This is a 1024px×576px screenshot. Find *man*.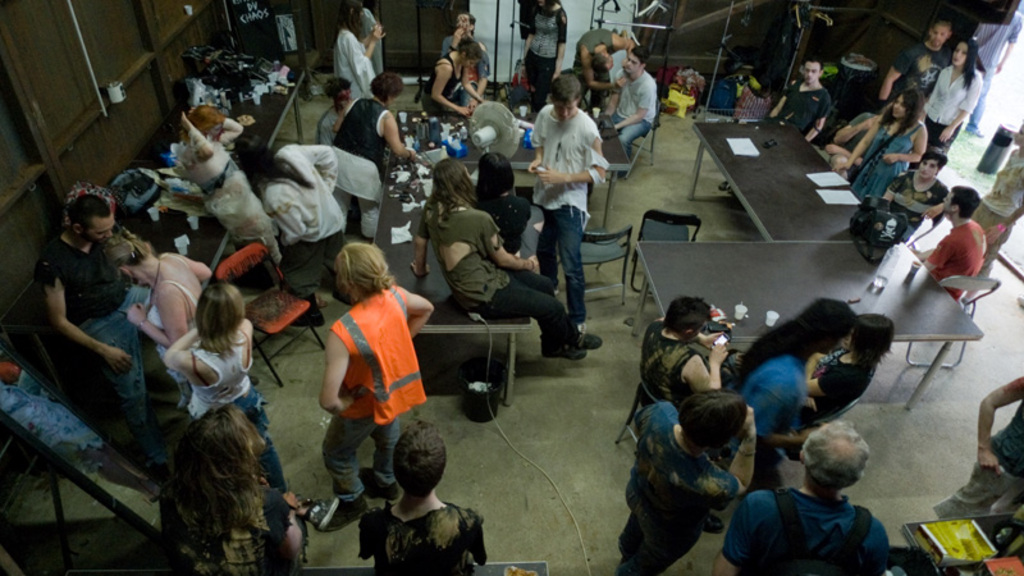
Bounding box: rect(36, 187, 154, 435).
